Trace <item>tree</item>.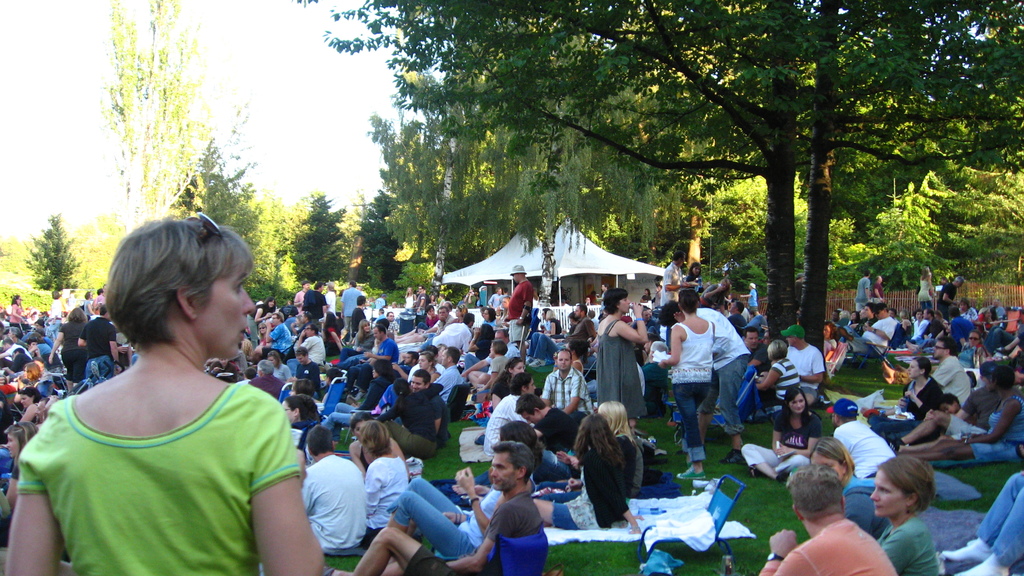
Traced to 714/170/859/287.
